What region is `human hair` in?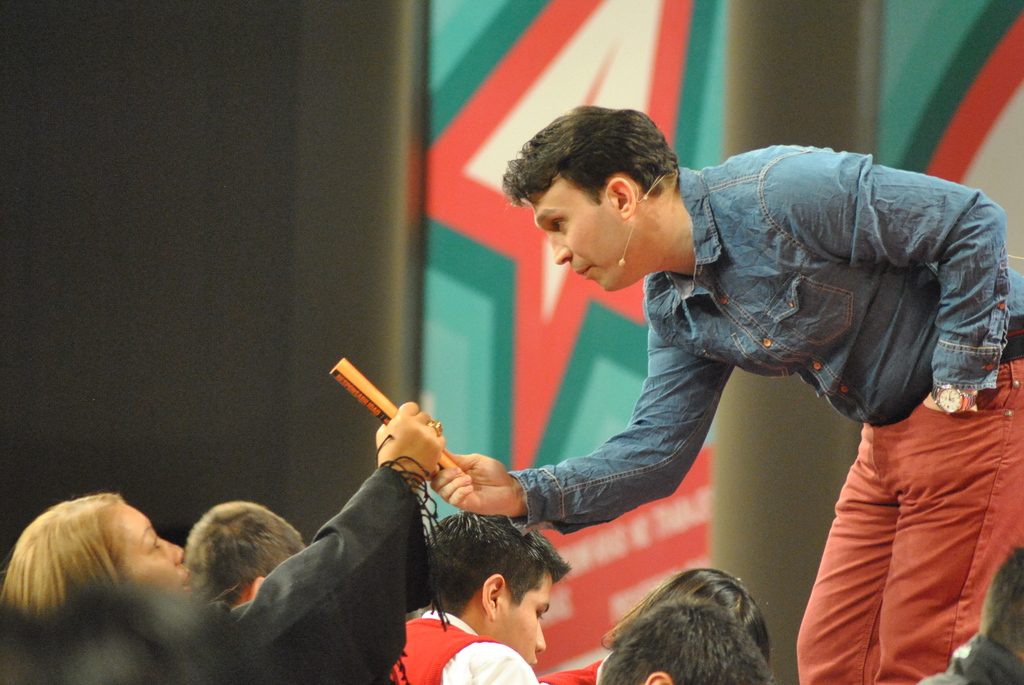
crop(422, 512, 573, 619).
